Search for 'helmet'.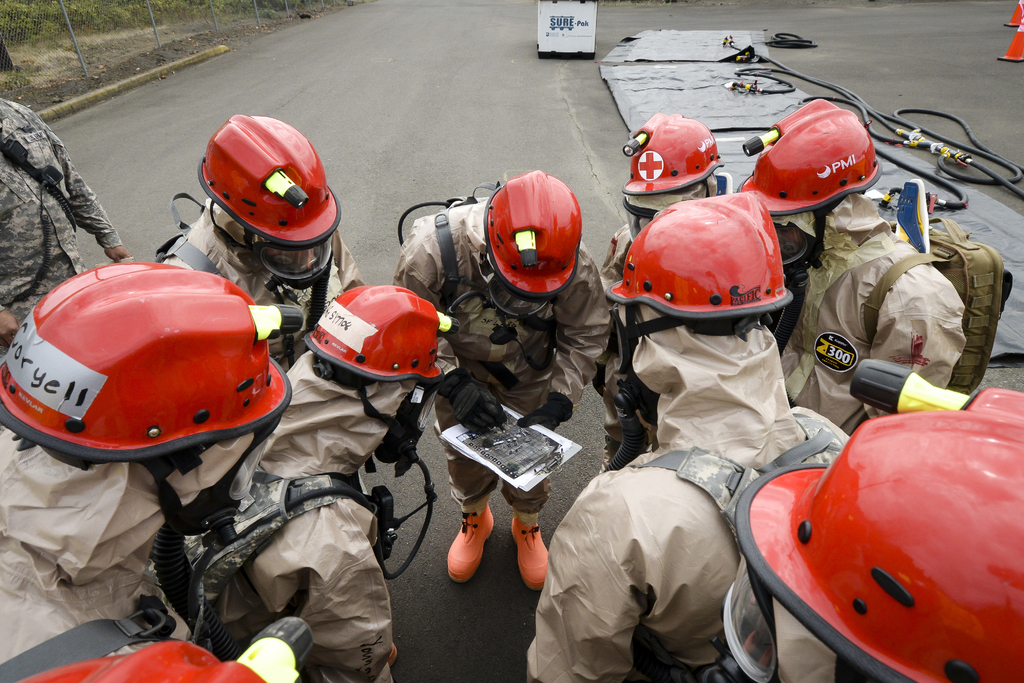
Found at [left=620, top=115, right=721, bottom=200].
